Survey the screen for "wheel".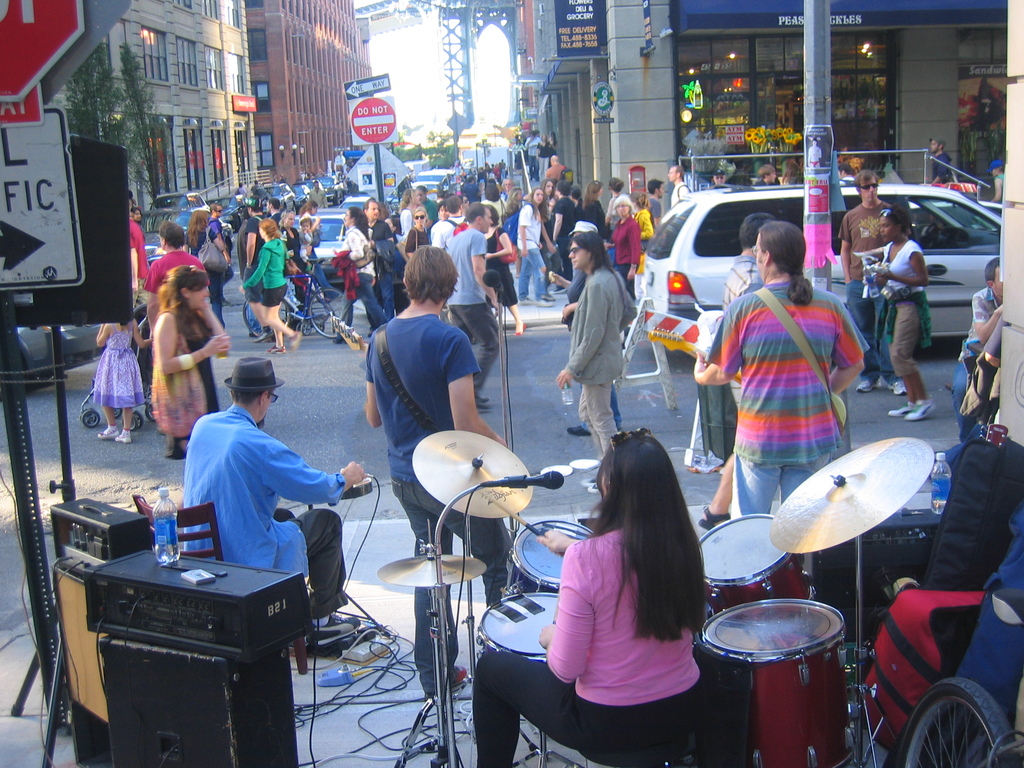
Survey found: 82/410/102/426.
